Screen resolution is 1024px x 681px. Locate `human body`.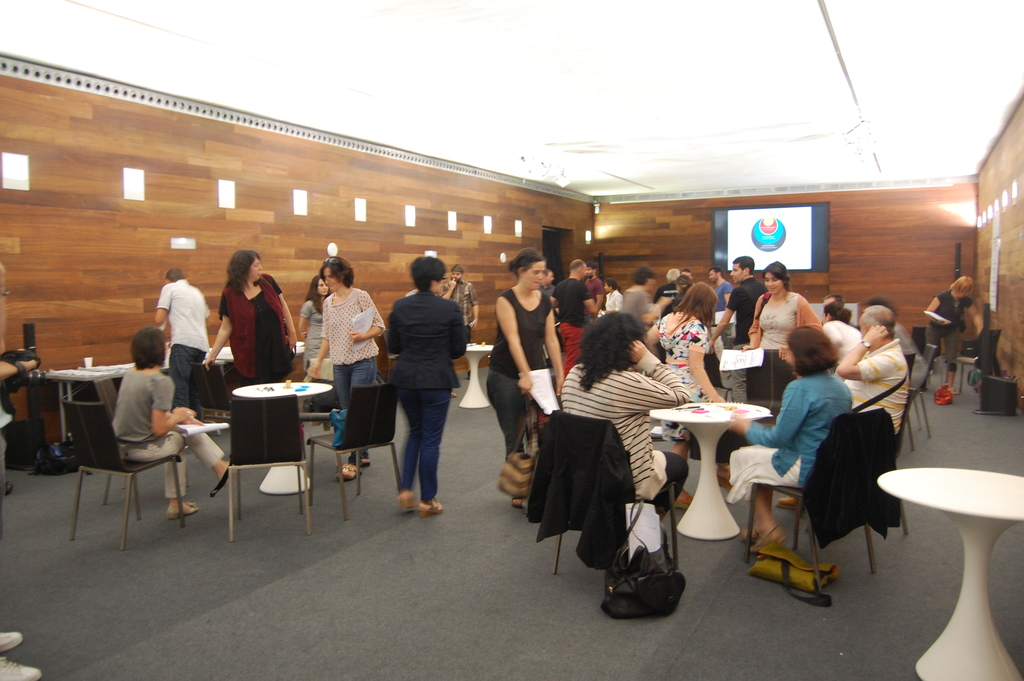
[x1=922, y1=280, x2=992, y2=410].
